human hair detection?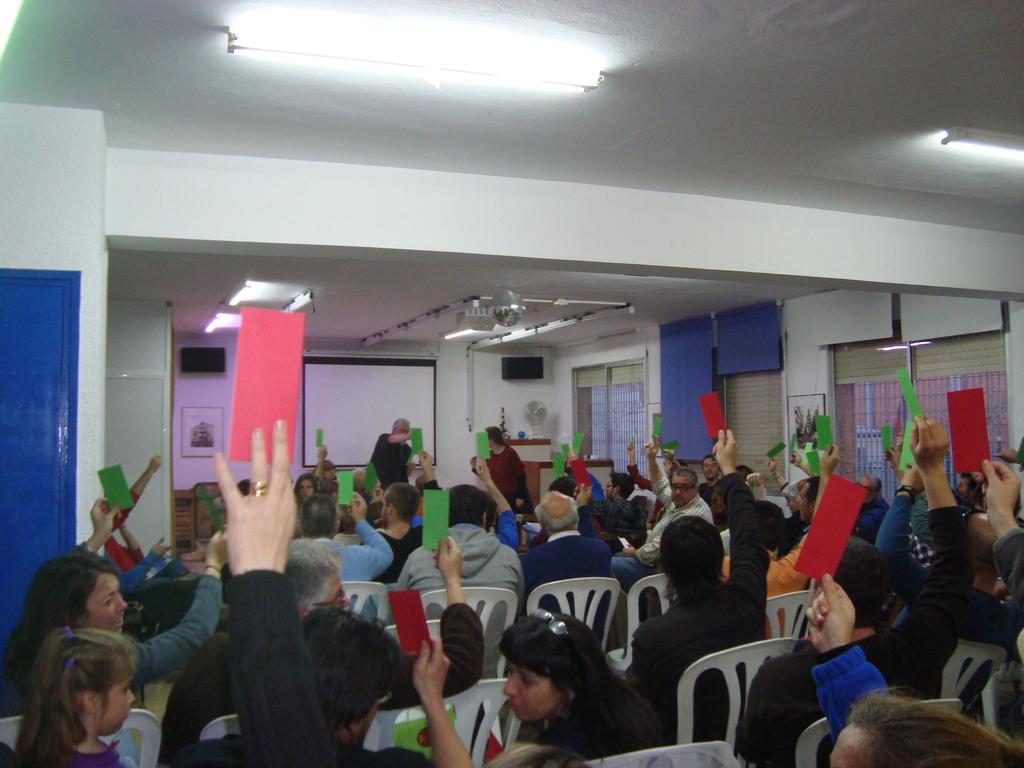
bbox(609, 469, 634, 501)
